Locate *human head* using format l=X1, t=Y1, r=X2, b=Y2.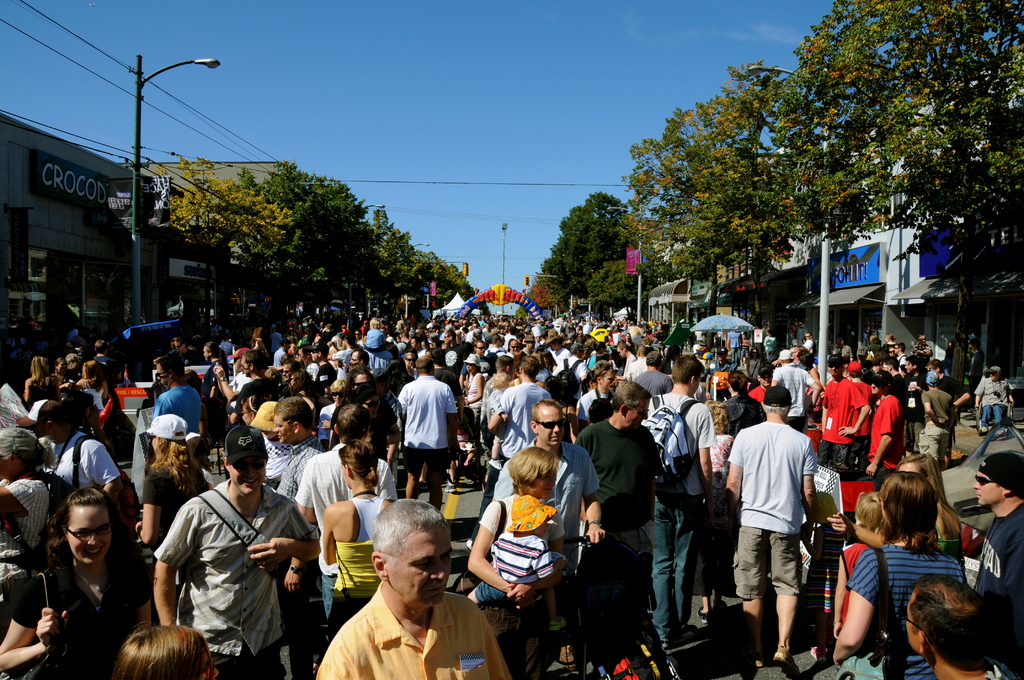
l=238, t=350, r=266, b=369.
